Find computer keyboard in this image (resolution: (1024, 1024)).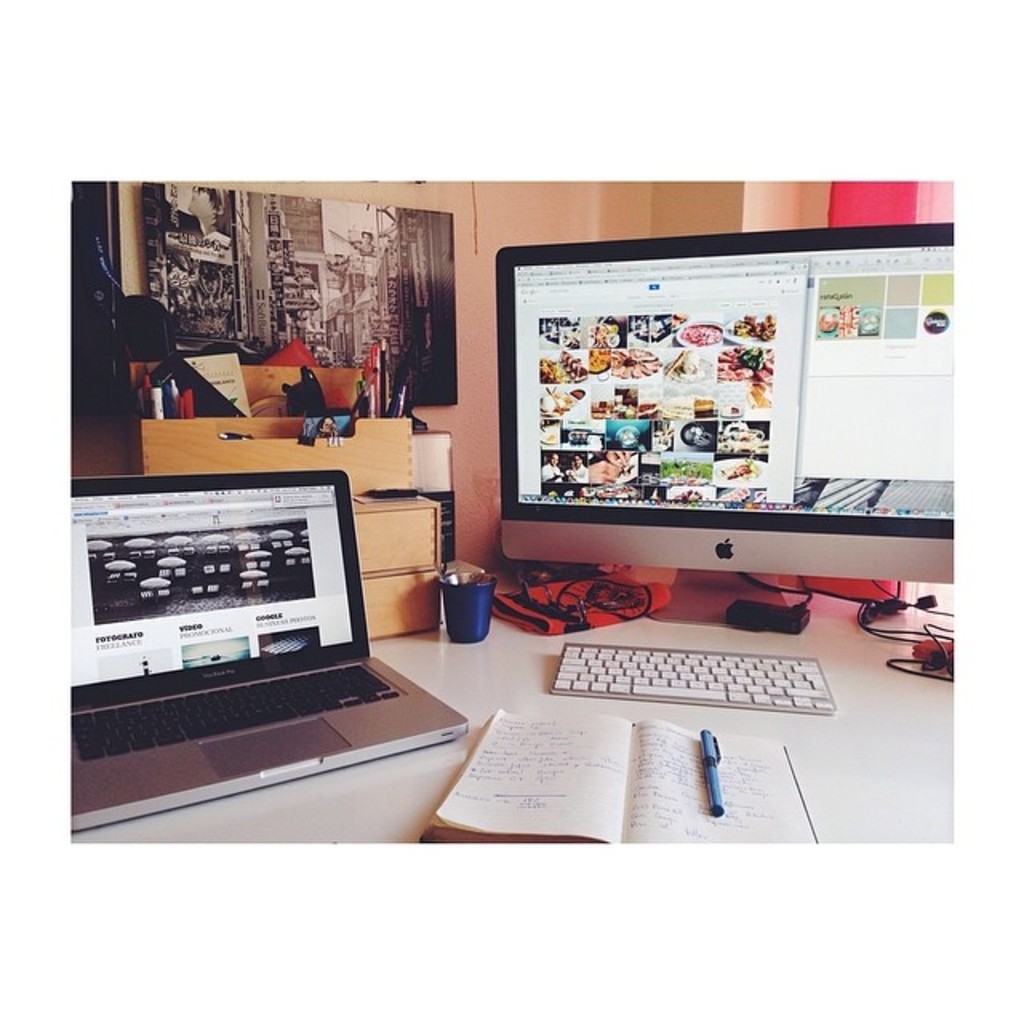
left=549, top=637, right=835, bottom=712.
